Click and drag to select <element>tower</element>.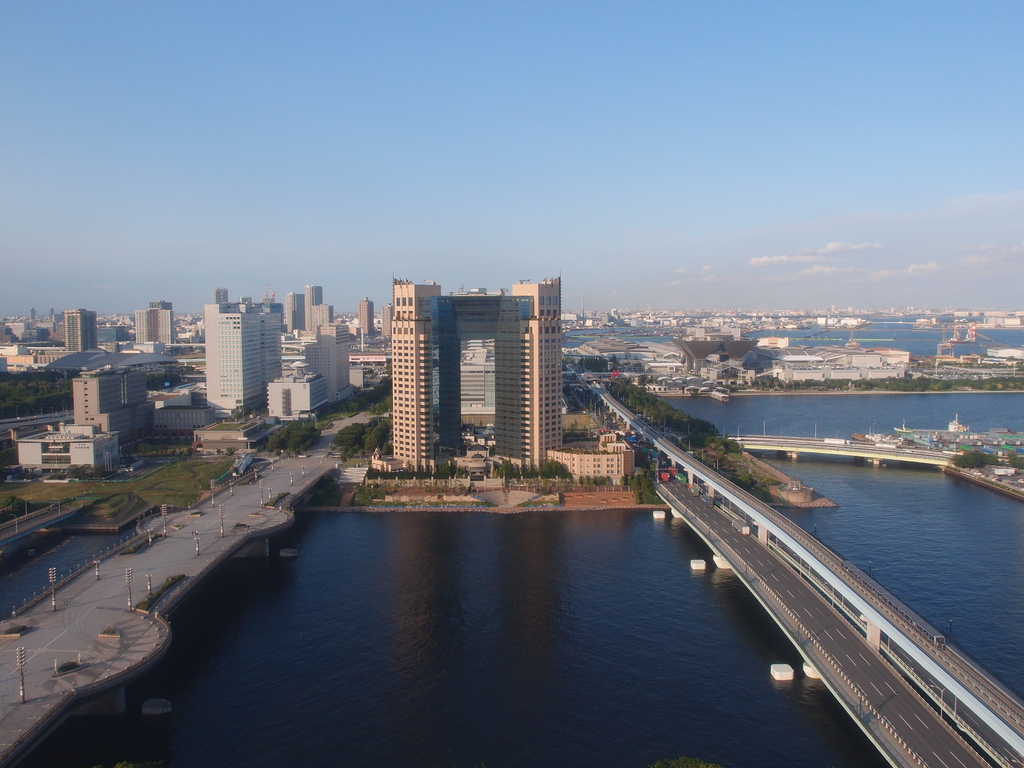
Selection: rect(66, 303, 97, 355).
